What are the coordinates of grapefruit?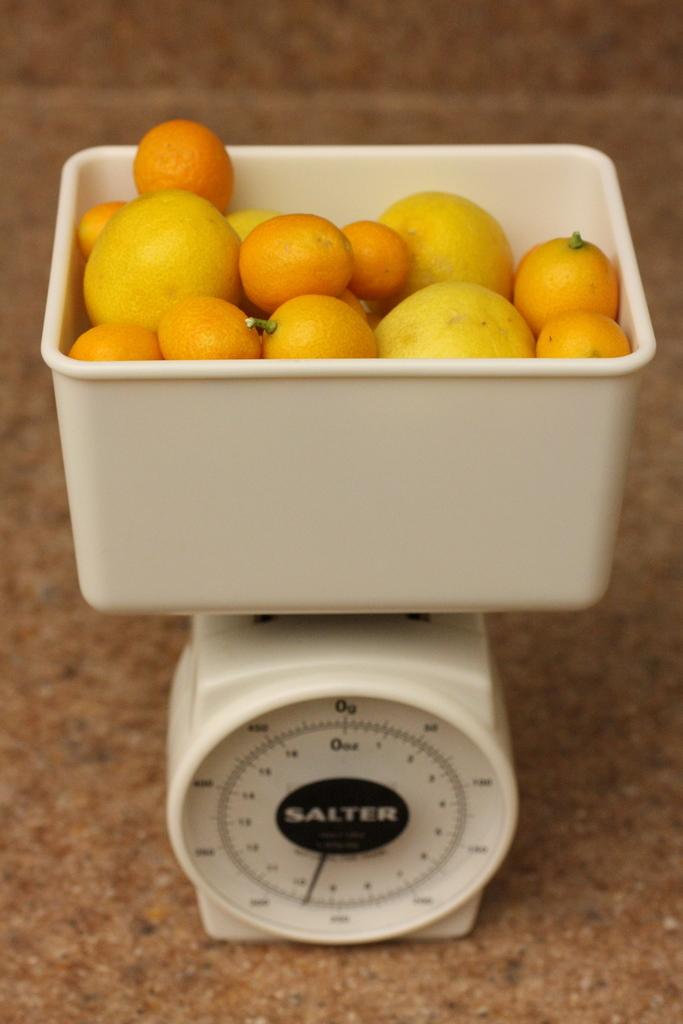
x1=256 y1=295 x2=371 y2=358.
